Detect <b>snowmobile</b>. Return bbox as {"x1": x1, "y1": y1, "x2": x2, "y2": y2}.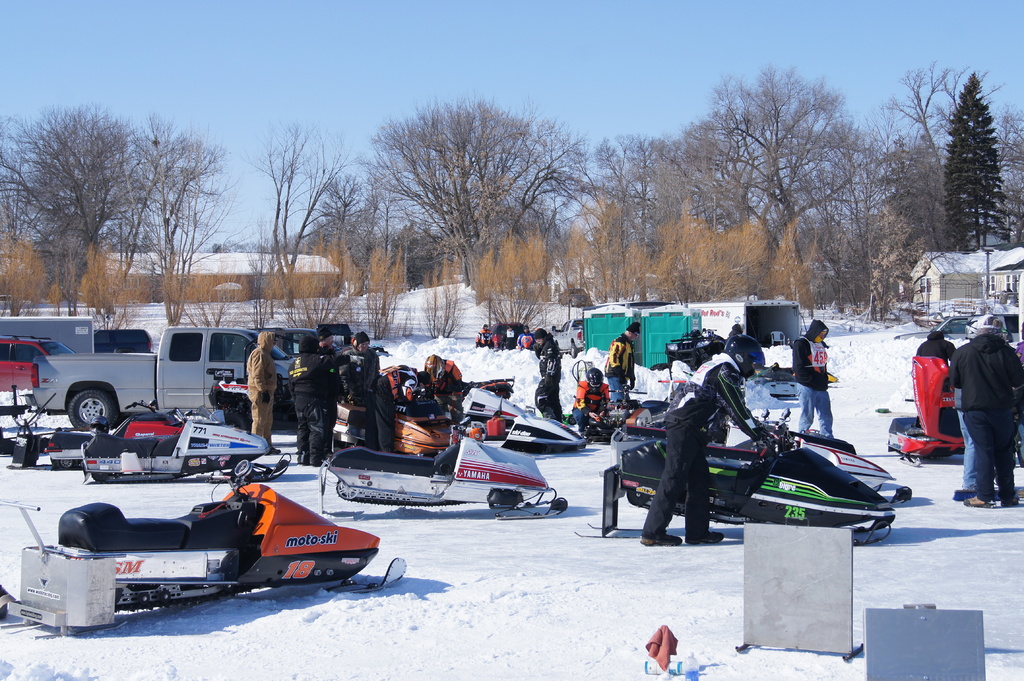
{"x1": 26, "y1": 461, "x2": 388, "y2": 634}.
